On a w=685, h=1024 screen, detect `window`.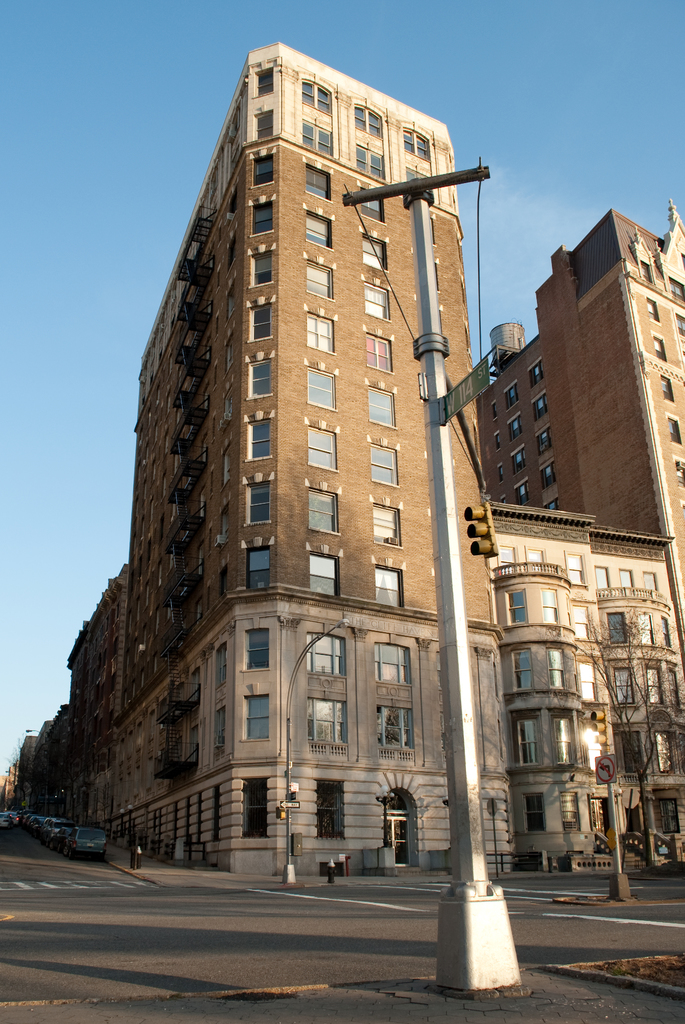
[x1=660, y1=796, x2=681, y2=833].
